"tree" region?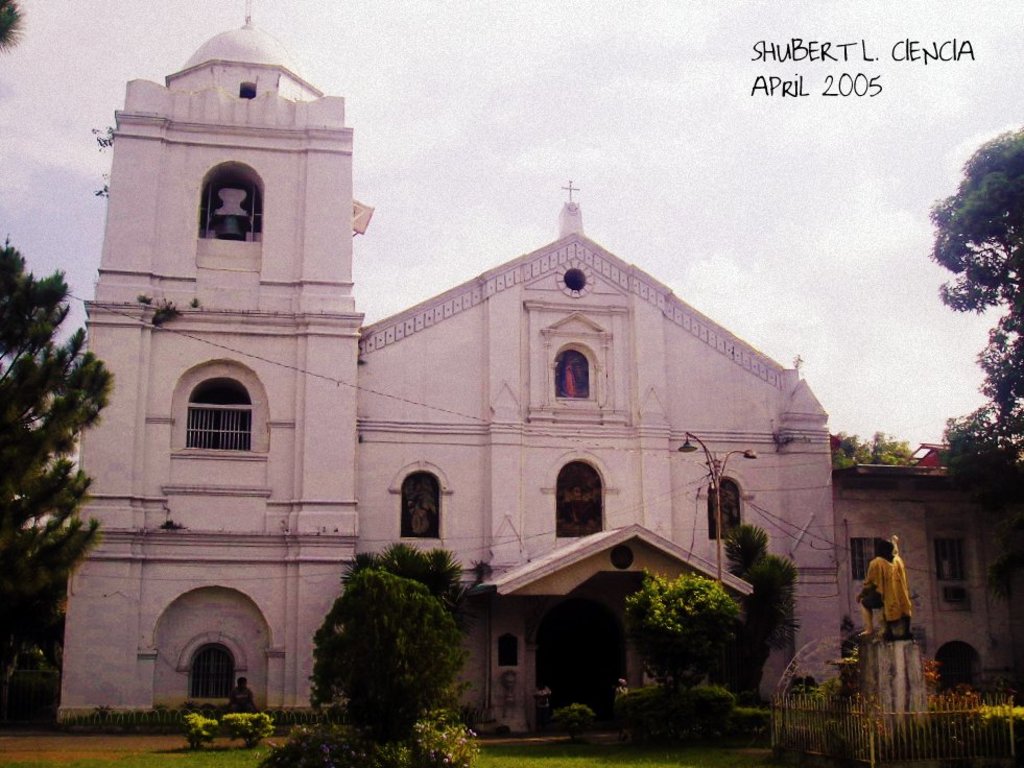
select_region(297, 545, 461, 743)
